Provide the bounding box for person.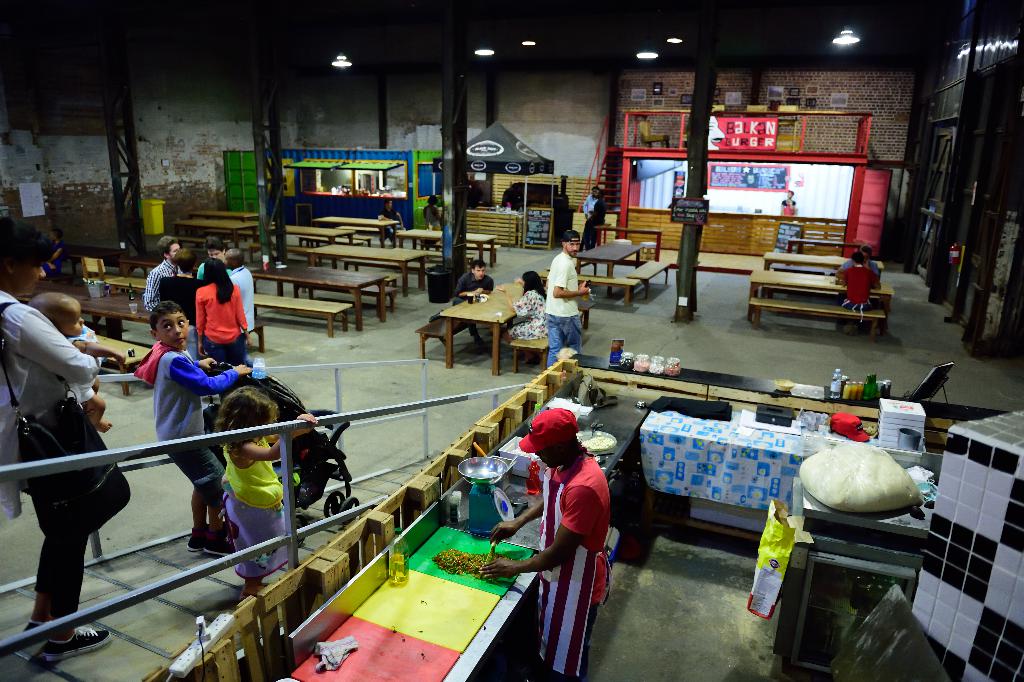
left=833, top=245, right=881, bottom=287.
